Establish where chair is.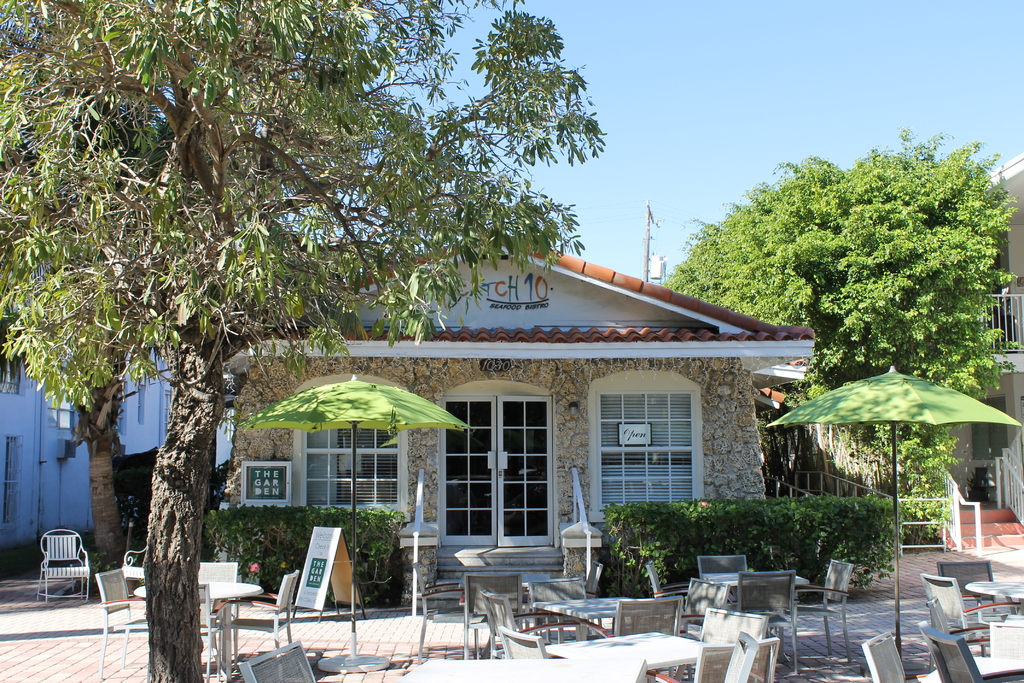
Established at pyautogui.locateOnScreen(90, 566, 150, 682).
